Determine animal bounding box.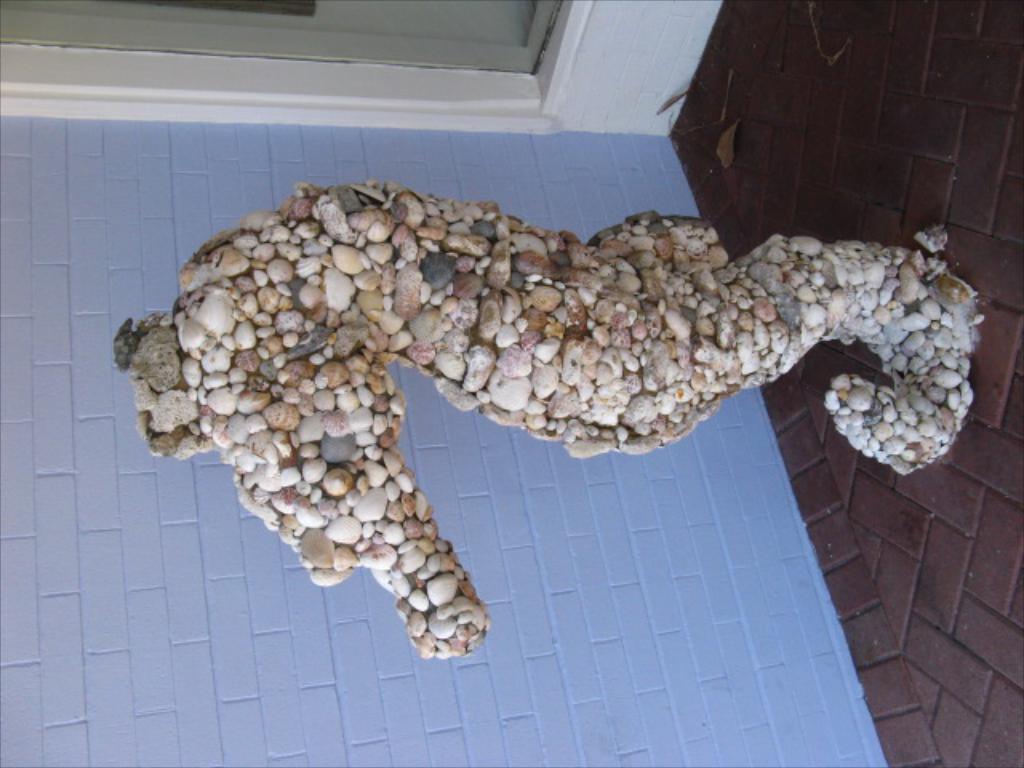
Determined: select_region(107, 178, 992, 664).
